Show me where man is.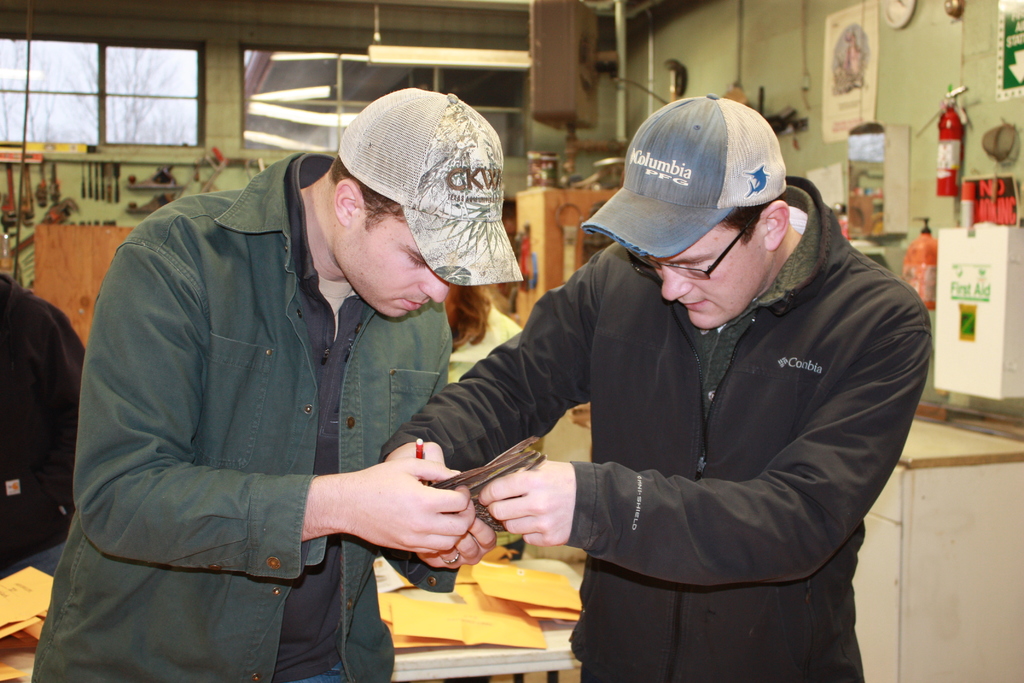
man is at 84, 73, 625, 676.
